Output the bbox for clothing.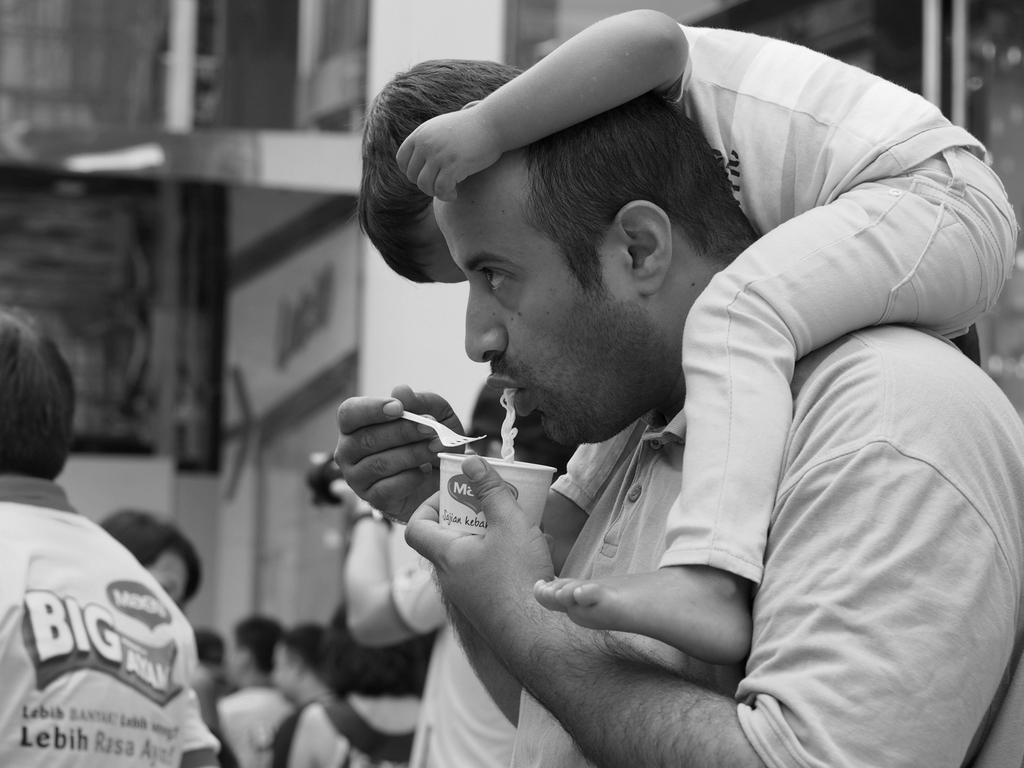
box(7, 446, 201, 767).
